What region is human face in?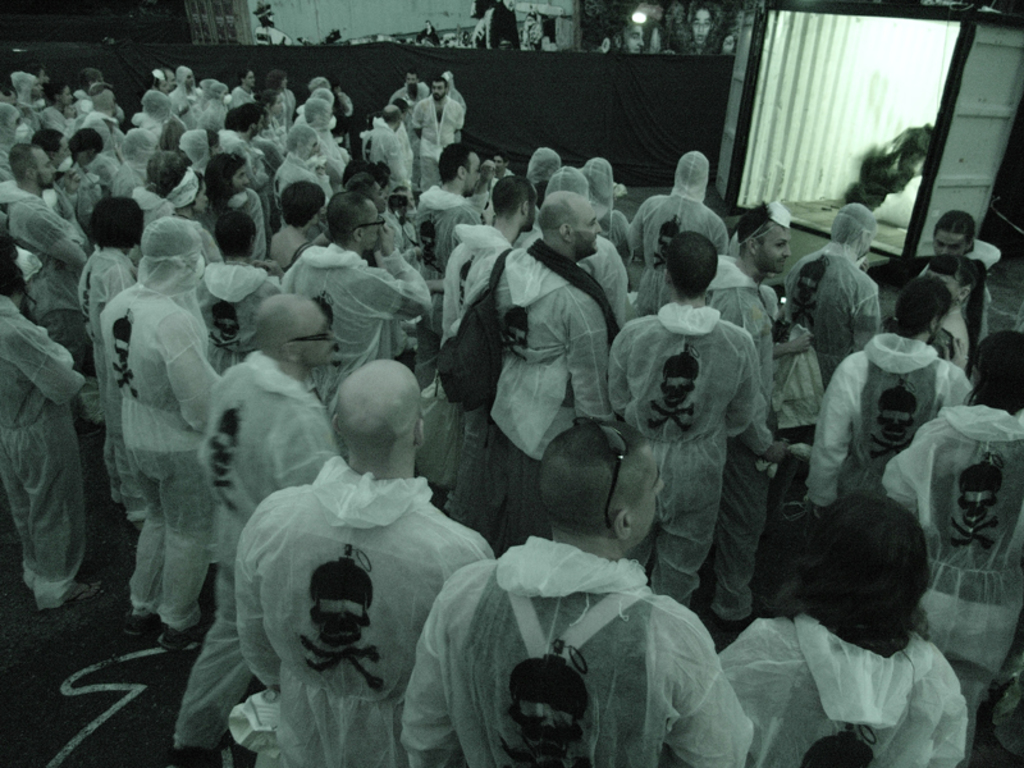
locate(579, 204, 602, 256).
